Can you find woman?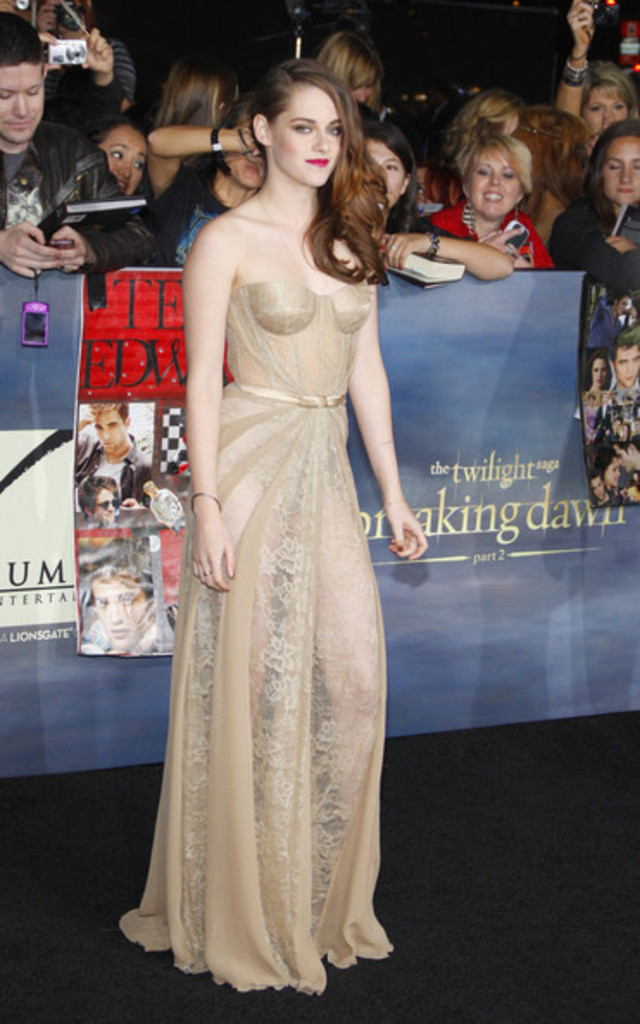
Yes, bounding box: BBox(593, 443, 626, 505).
